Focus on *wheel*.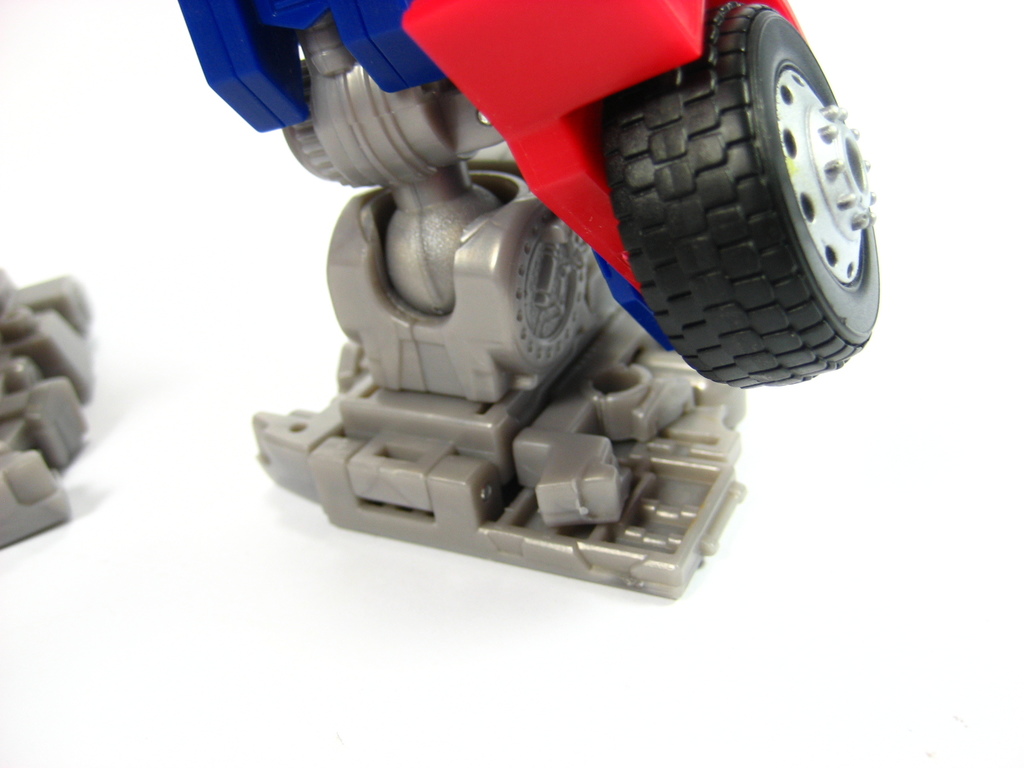
Focused at 588/2/872/384.
